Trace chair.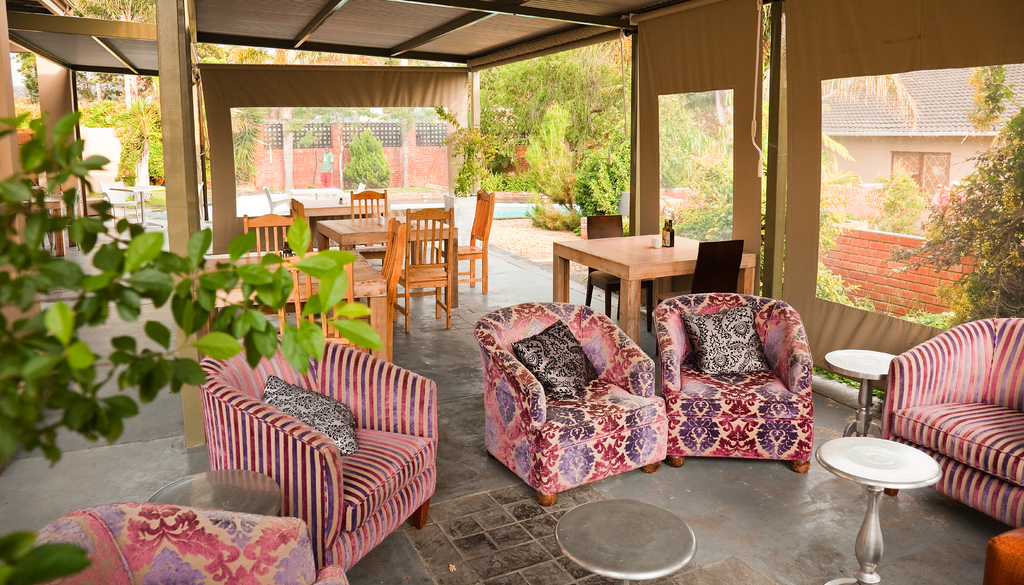
Traced to <bbox>199, 329, 436, 574</bbox>.
